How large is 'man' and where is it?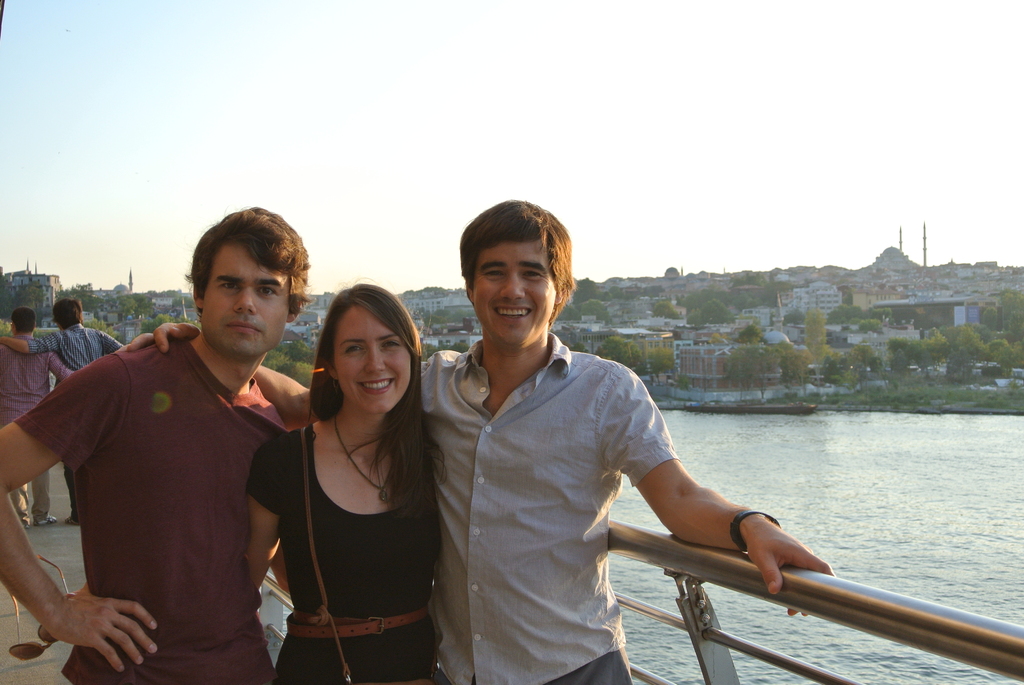
Bounding box: crop(13, 230, 308, 684).
